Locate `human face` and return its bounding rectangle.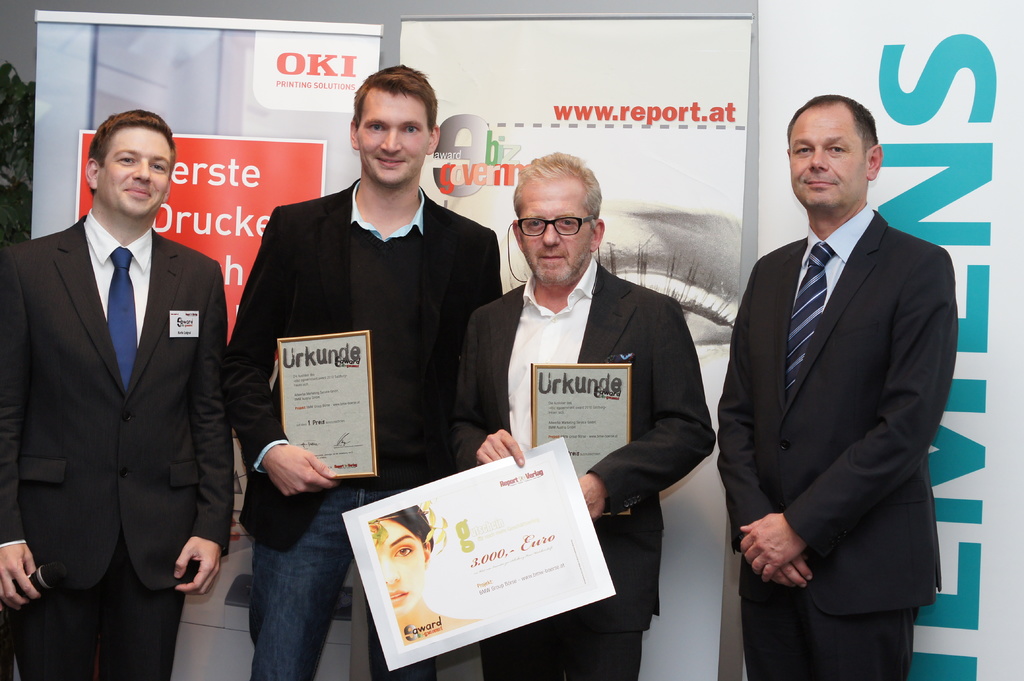
<bbox>788, 111, 867, 209</bbox>.
